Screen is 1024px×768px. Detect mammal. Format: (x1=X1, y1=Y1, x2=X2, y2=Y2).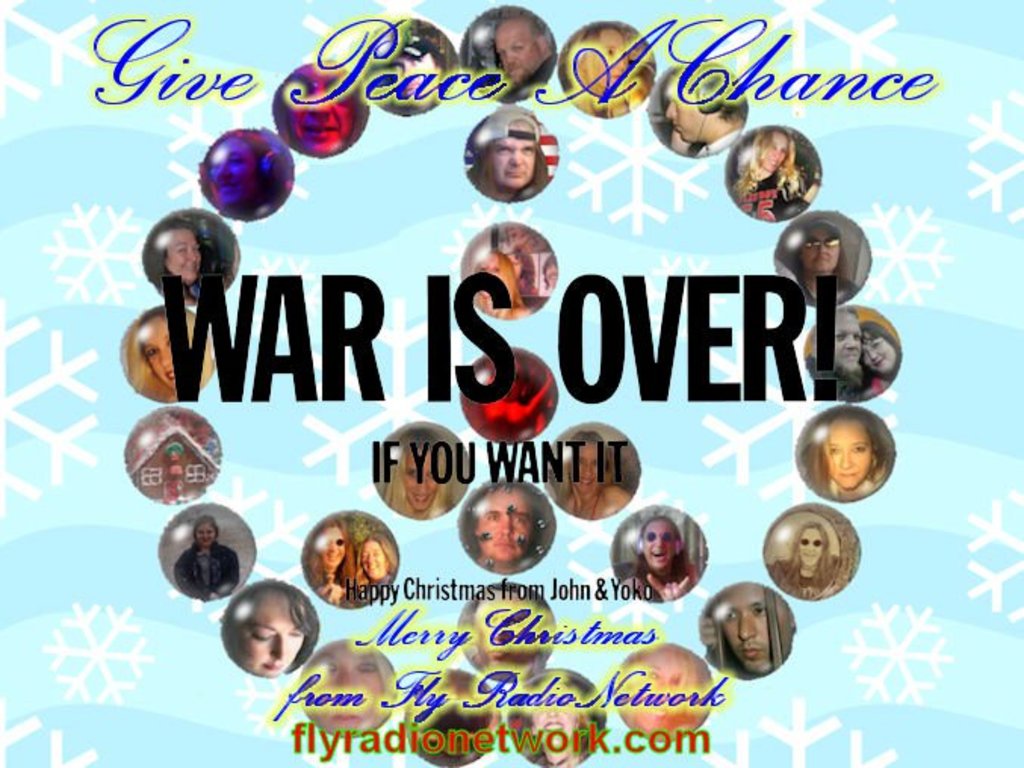
(x1=142, y1=218, x2=203, y2=302).
